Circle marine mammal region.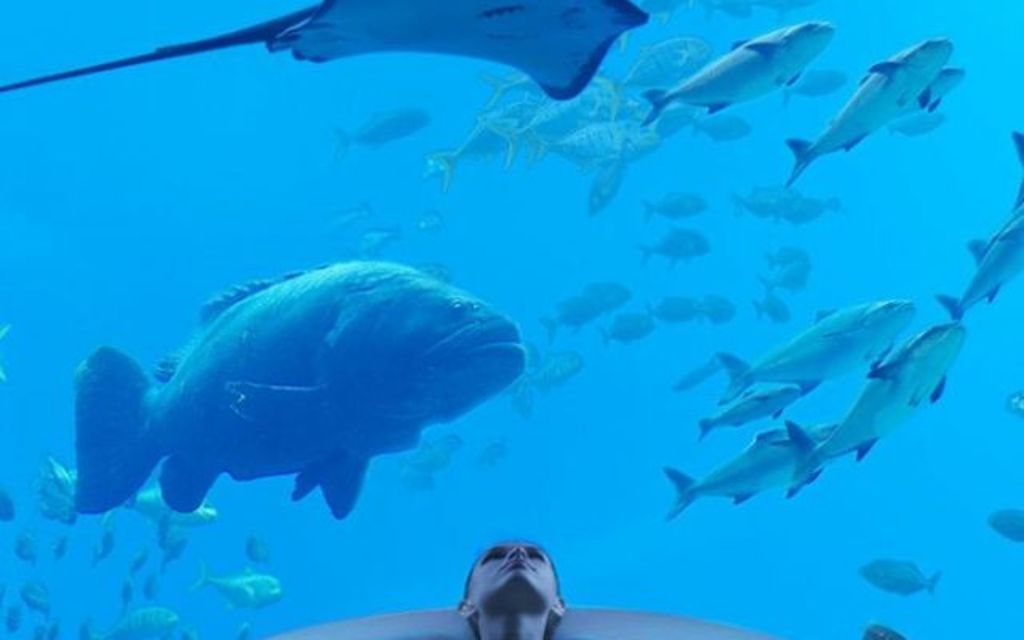
Region: locate(928, 120, 1022, 328).
